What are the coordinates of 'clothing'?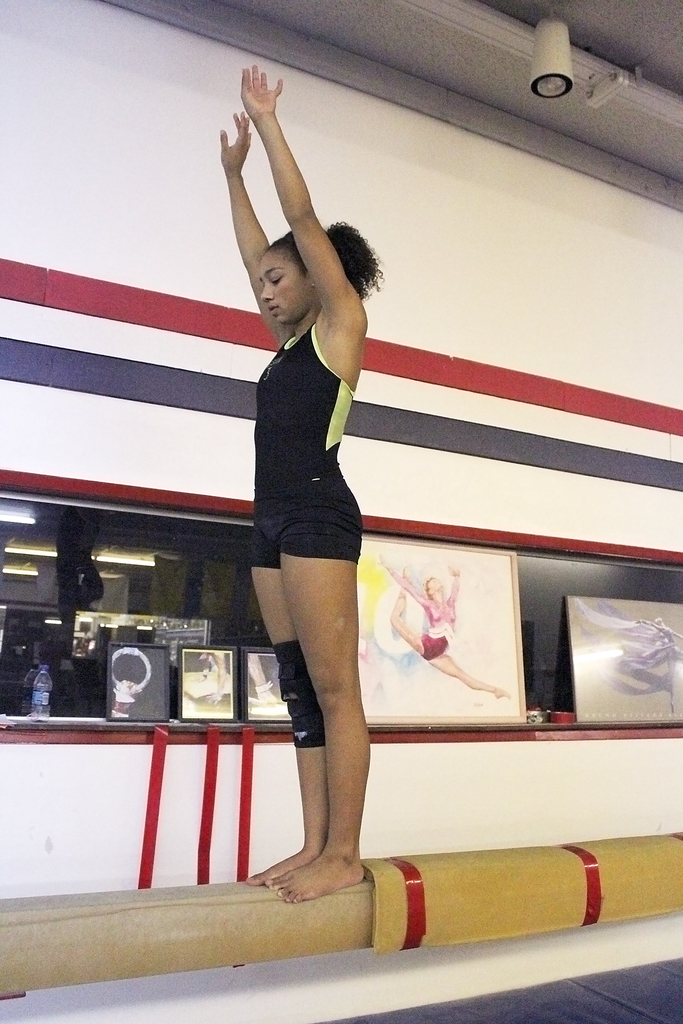
246:317:365:566.
